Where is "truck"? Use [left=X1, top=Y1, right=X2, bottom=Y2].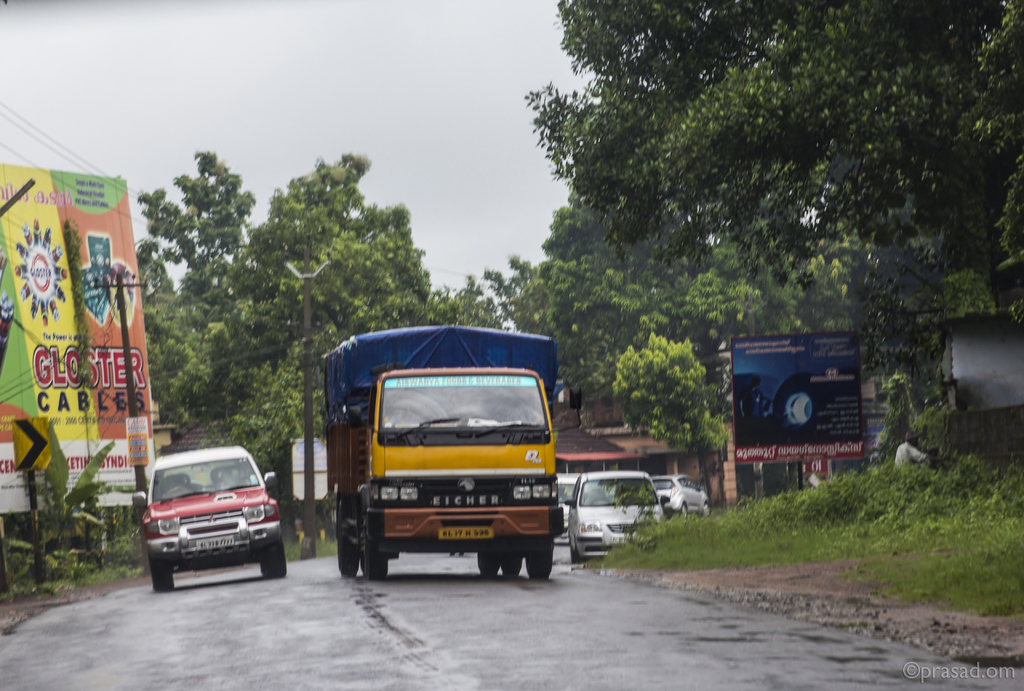
[left=314, top=337, right=576, bottom=587].
